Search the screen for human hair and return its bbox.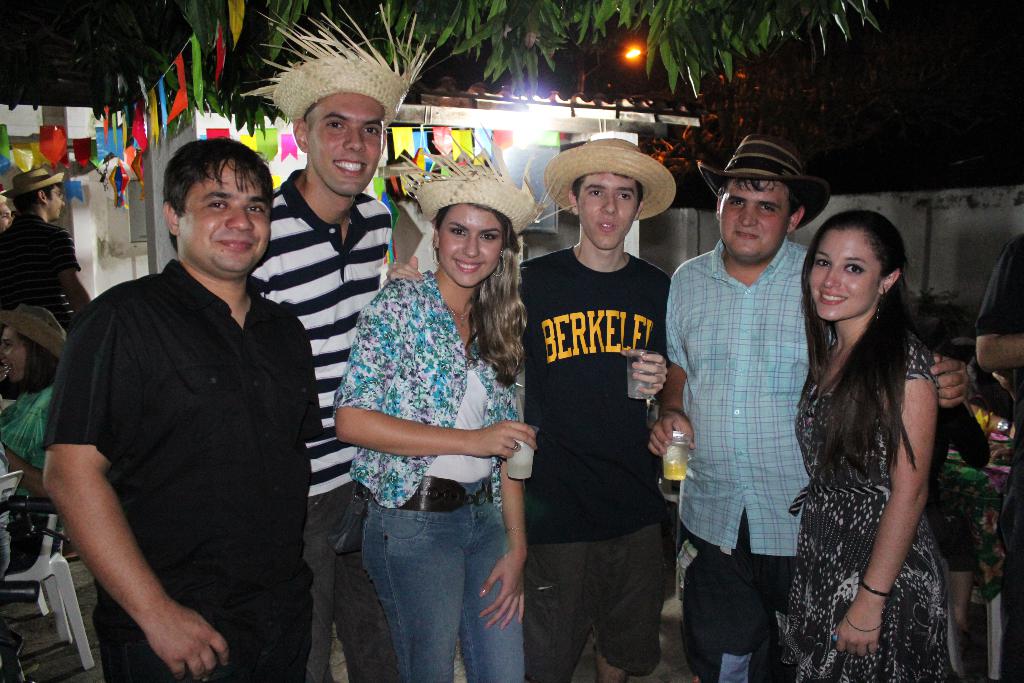
Found: detection(723, 176, 809, 224).
